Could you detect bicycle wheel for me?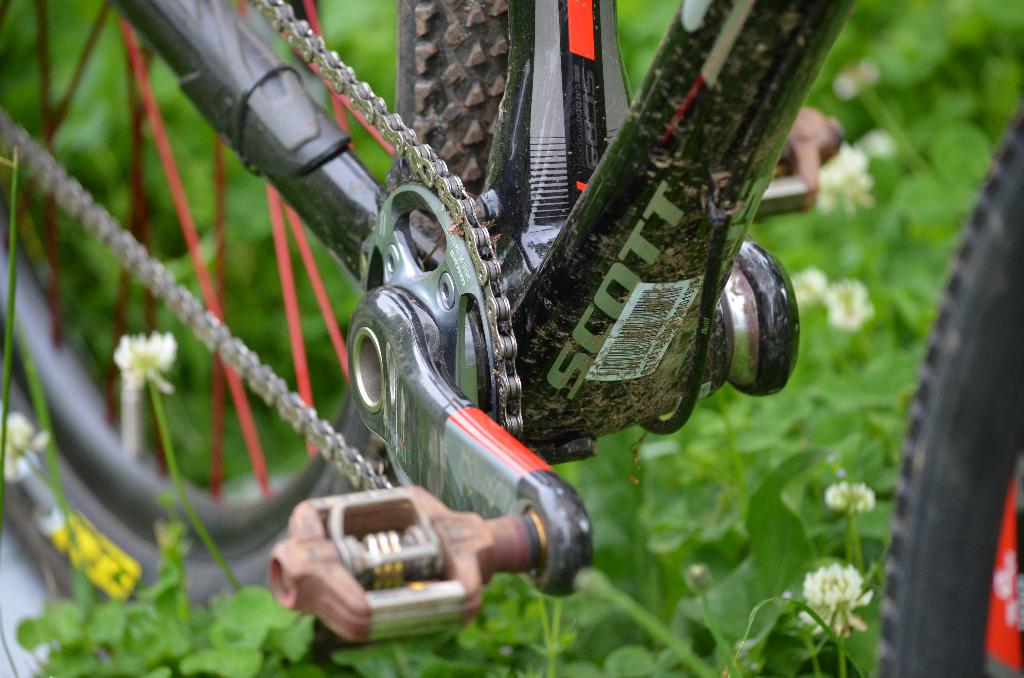
Detection result: <region>874, 102, 1023, 677</region>.
